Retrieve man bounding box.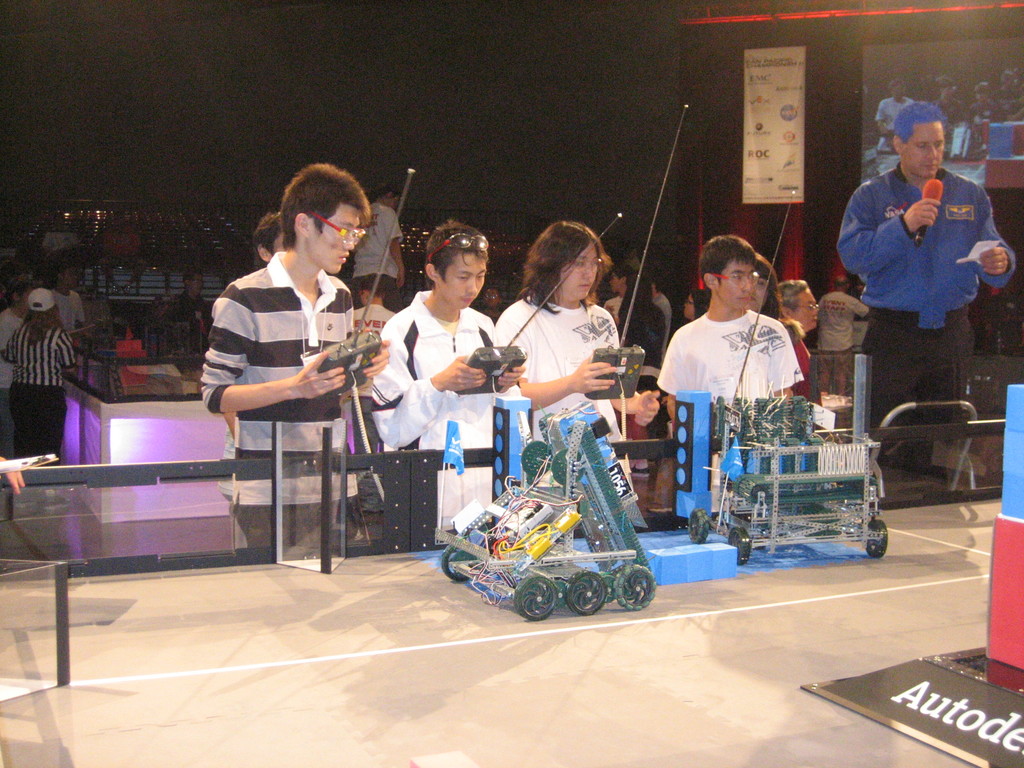
Bounding box: bbox(837, 115, 1003, 412).
